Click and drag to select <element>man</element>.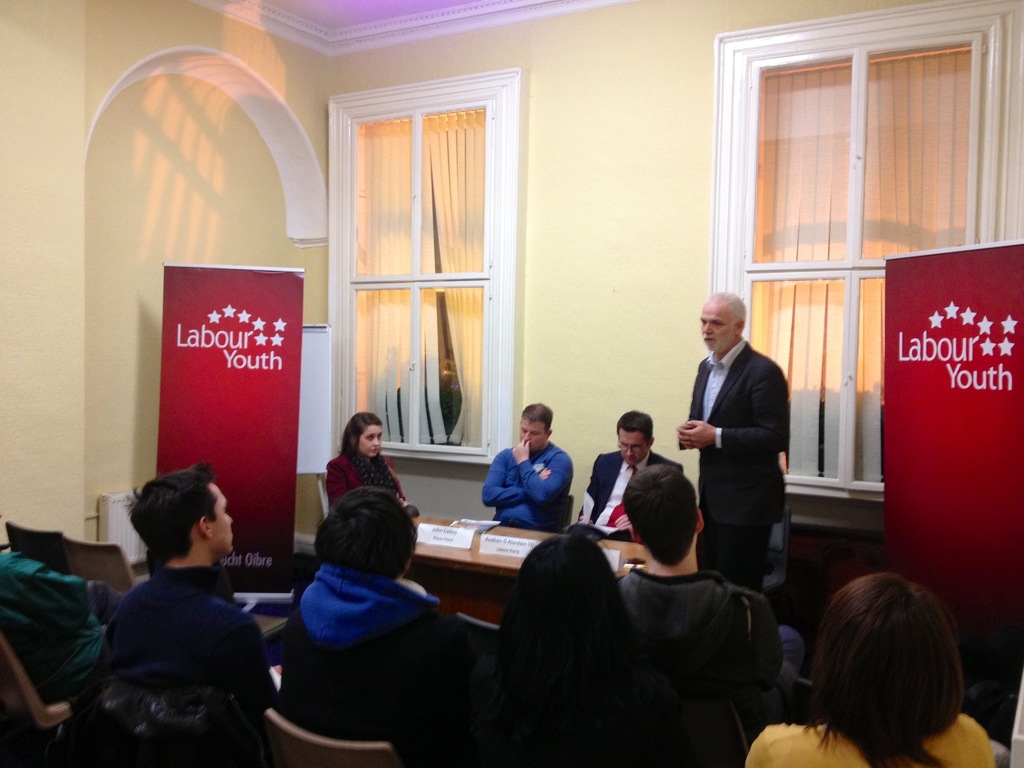
Selection: box=[571, 406, 695, 536].
